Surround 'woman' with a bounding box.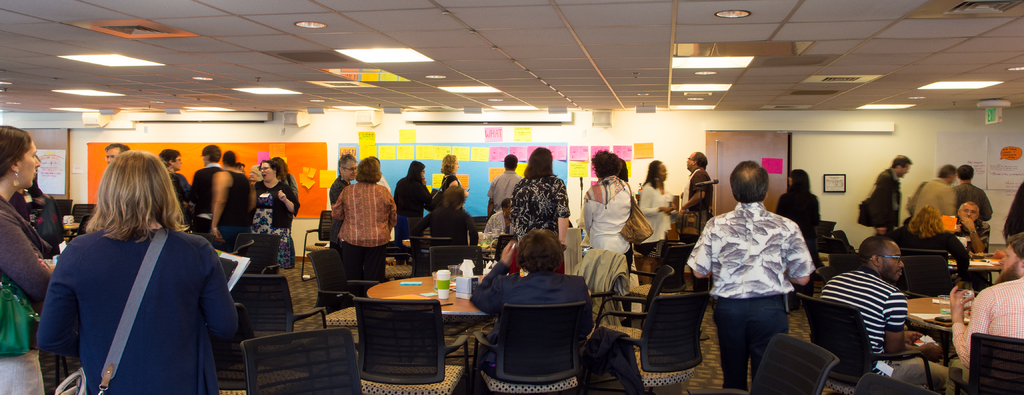
[x1=394, y1=159, x2=438, y2=241].
